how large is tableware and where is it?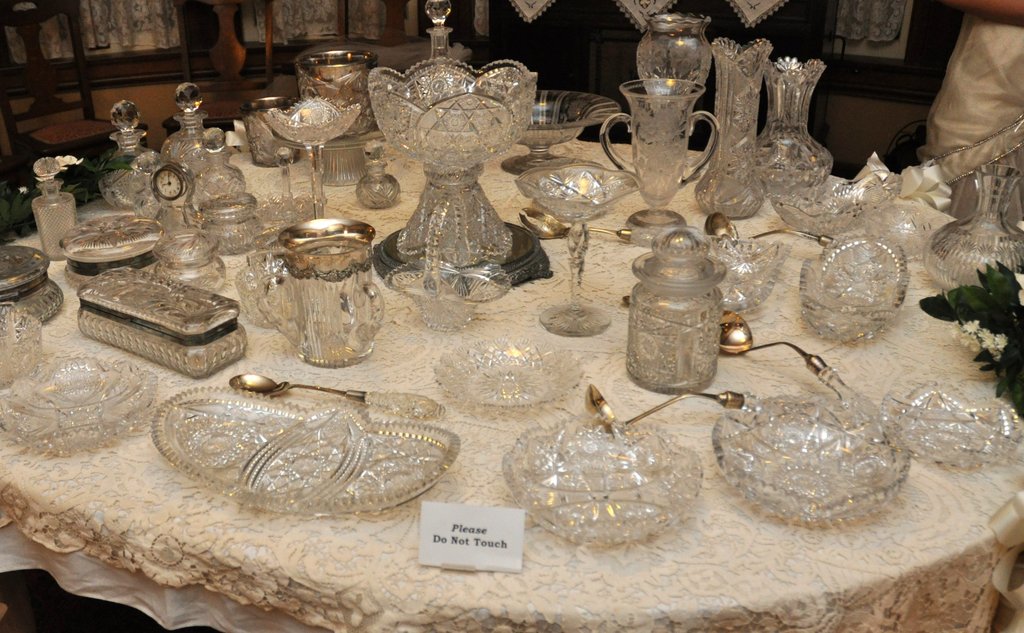
Bounding box: l=713, t=393, r=911, b=520.
